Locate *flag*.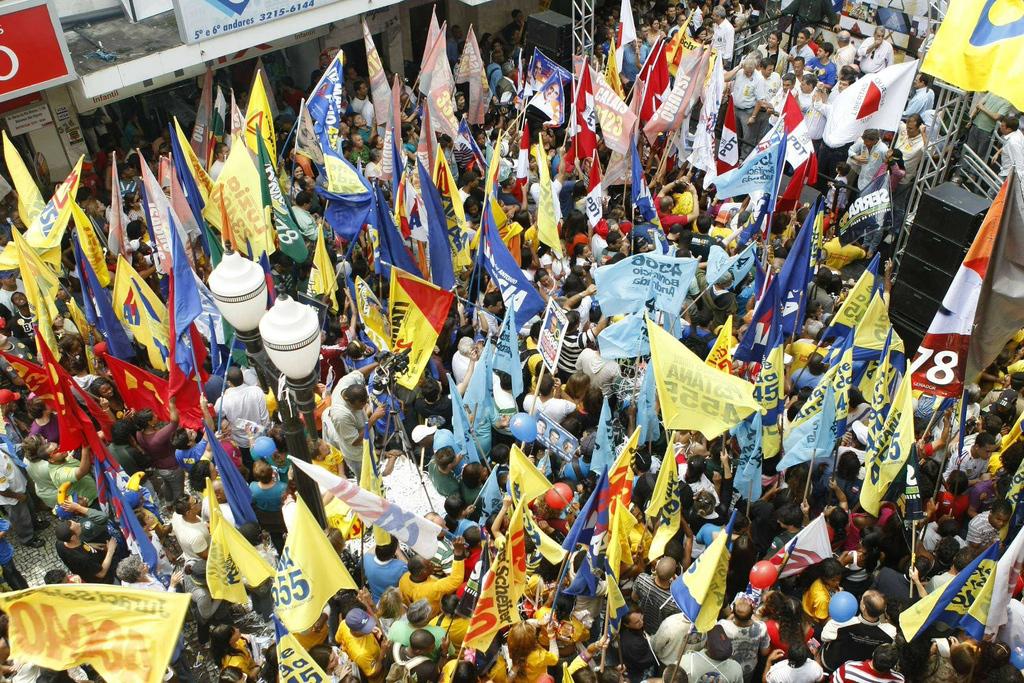
Bounding box: 62,299,100,348.
